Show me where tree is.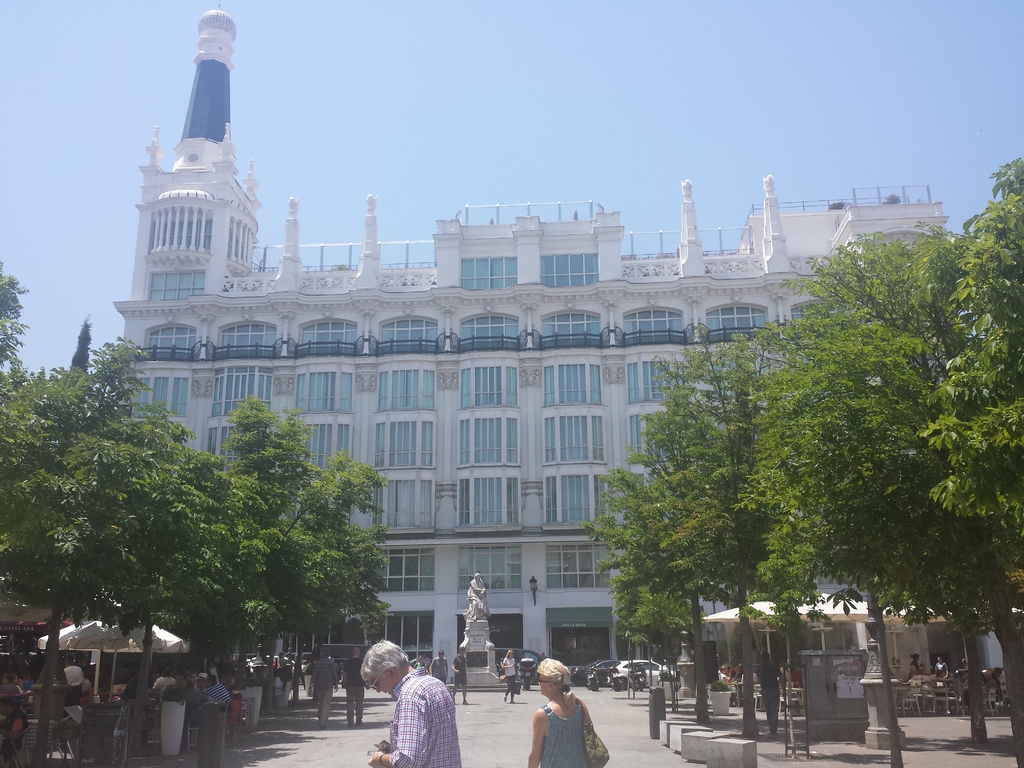
tree is at (293, 451, 385, 712).
